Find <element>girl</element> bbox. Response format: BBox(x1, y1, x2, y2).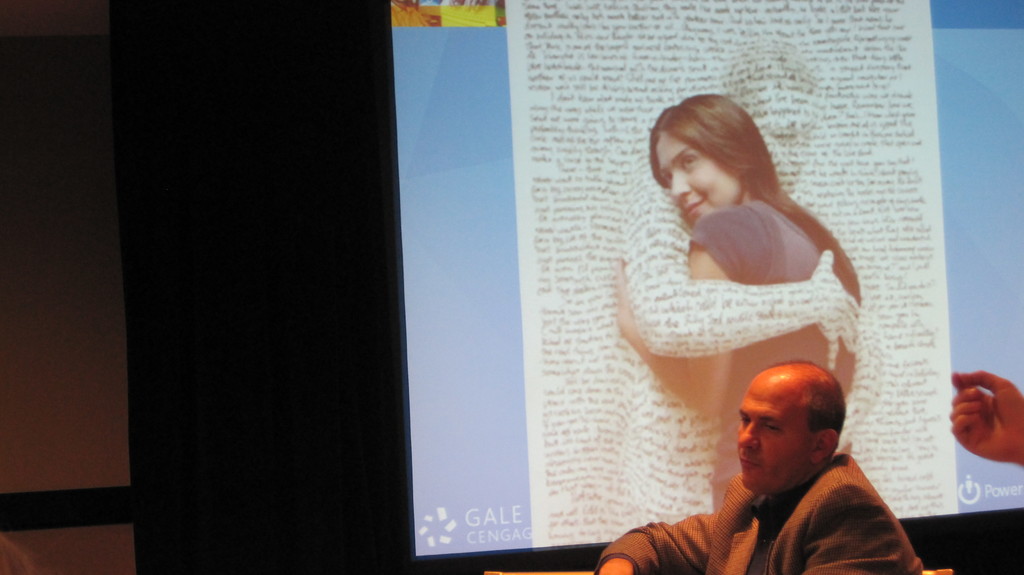
BBox(604, 87, 859, 508).
